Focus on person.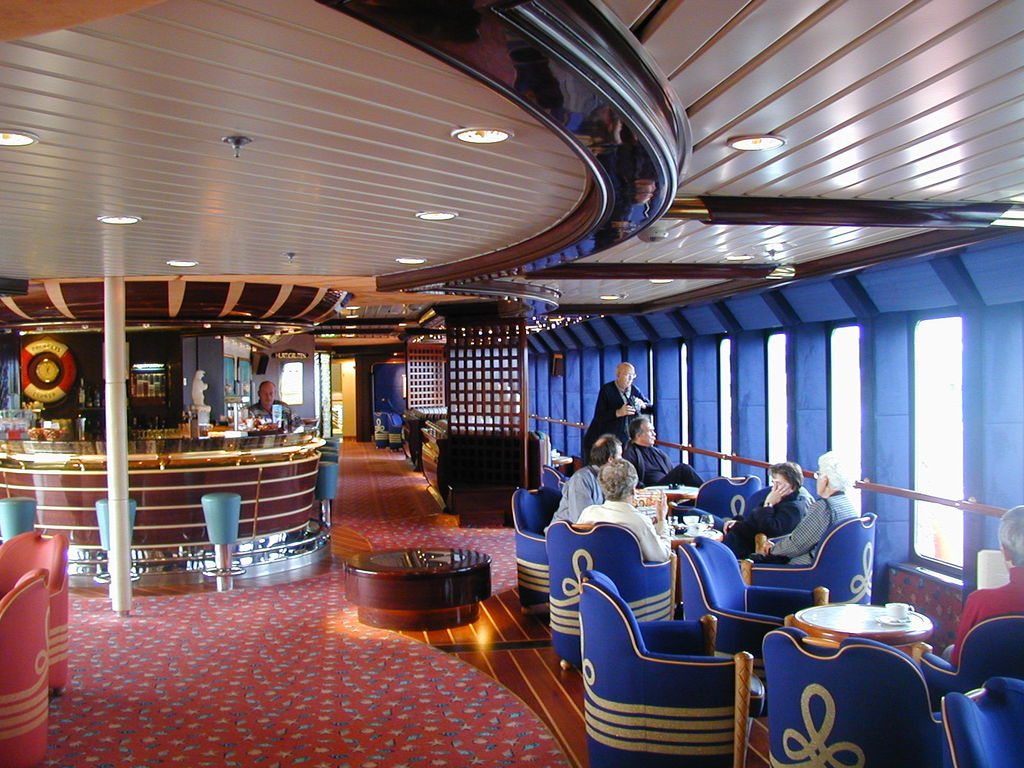
Focused at crop(739, 444, 863, 562).
